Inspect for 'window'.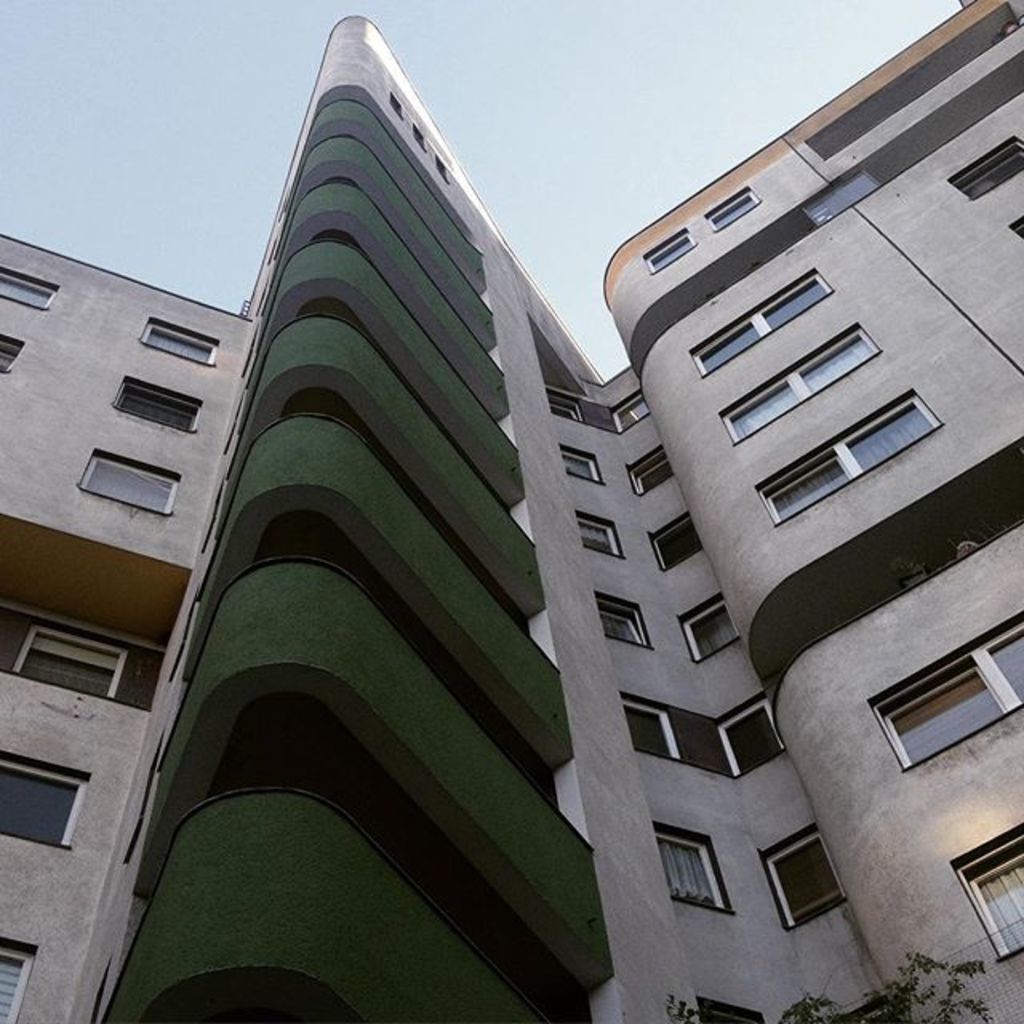
Inspection: [411, 123, 424, 149].
